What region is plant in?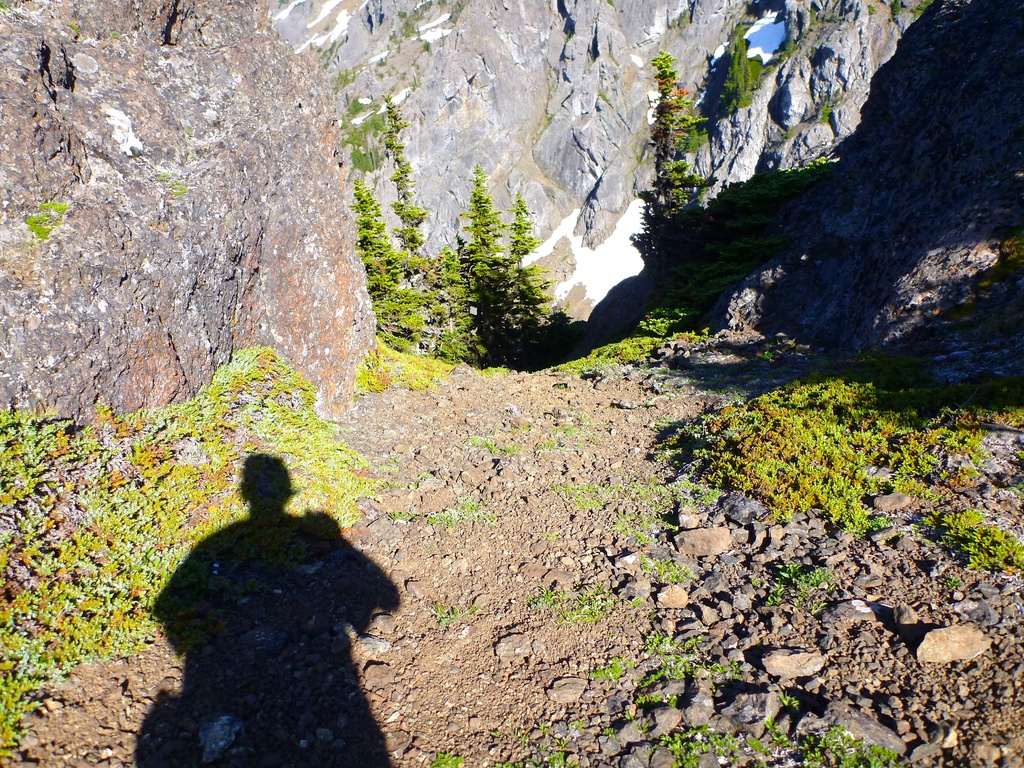
rect(418, 40, 428, 52).
